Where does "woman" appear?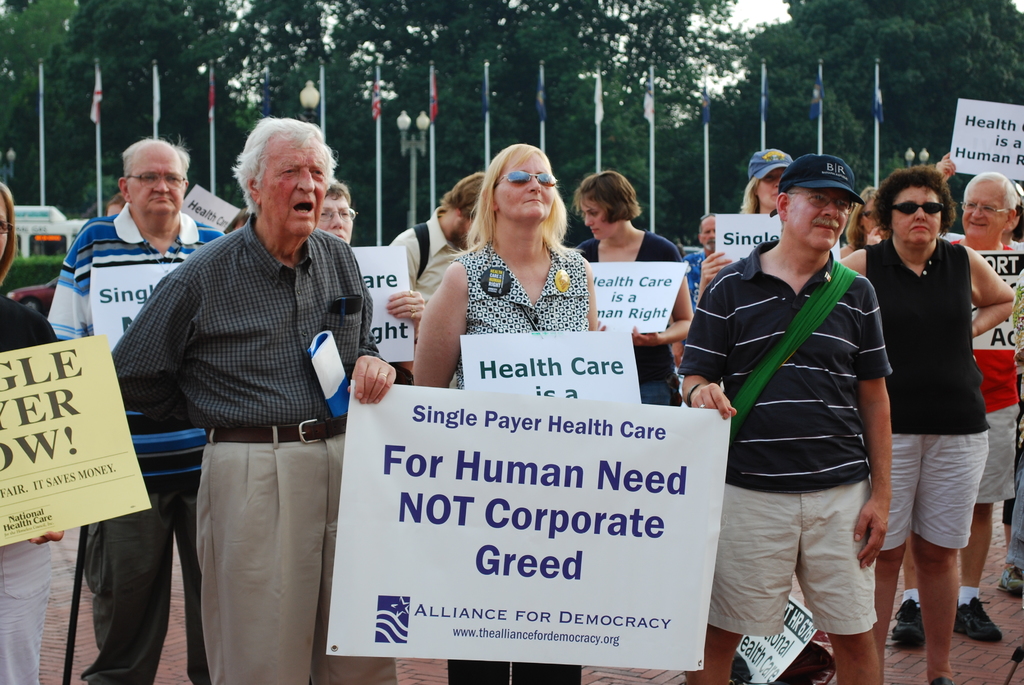
Appears at (0,185,61,684).
